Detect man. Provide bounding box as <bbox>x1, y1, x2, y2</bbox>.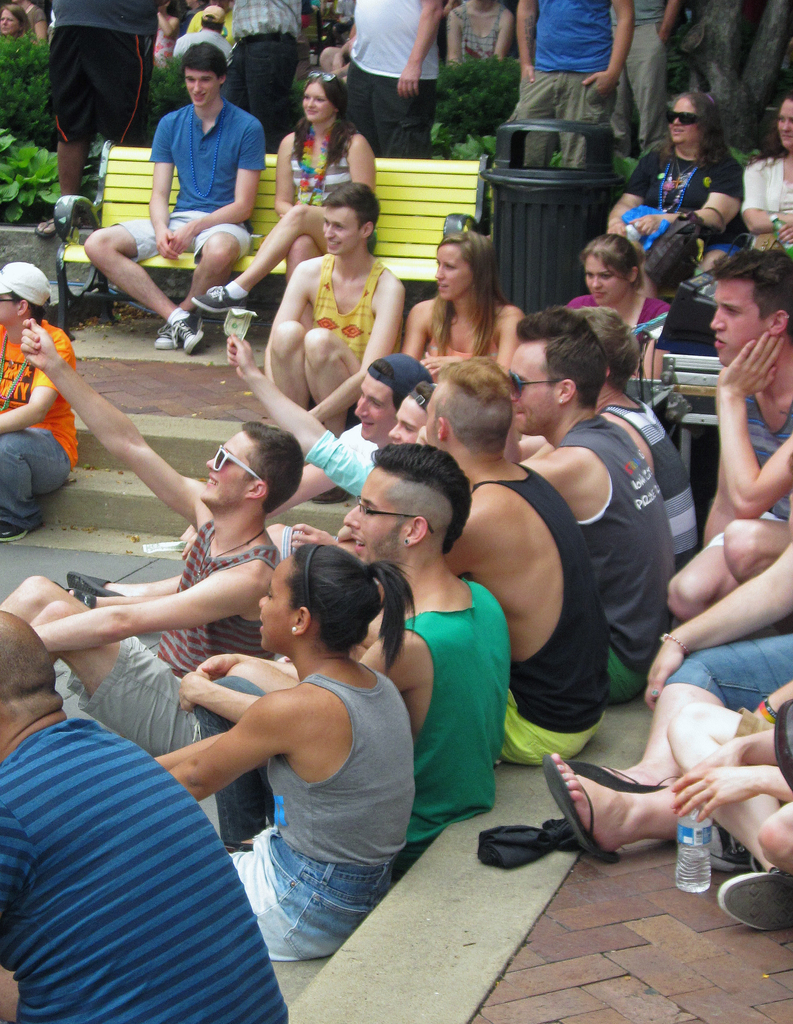
<bbox>81, 38, 264, 353</bbox>.
